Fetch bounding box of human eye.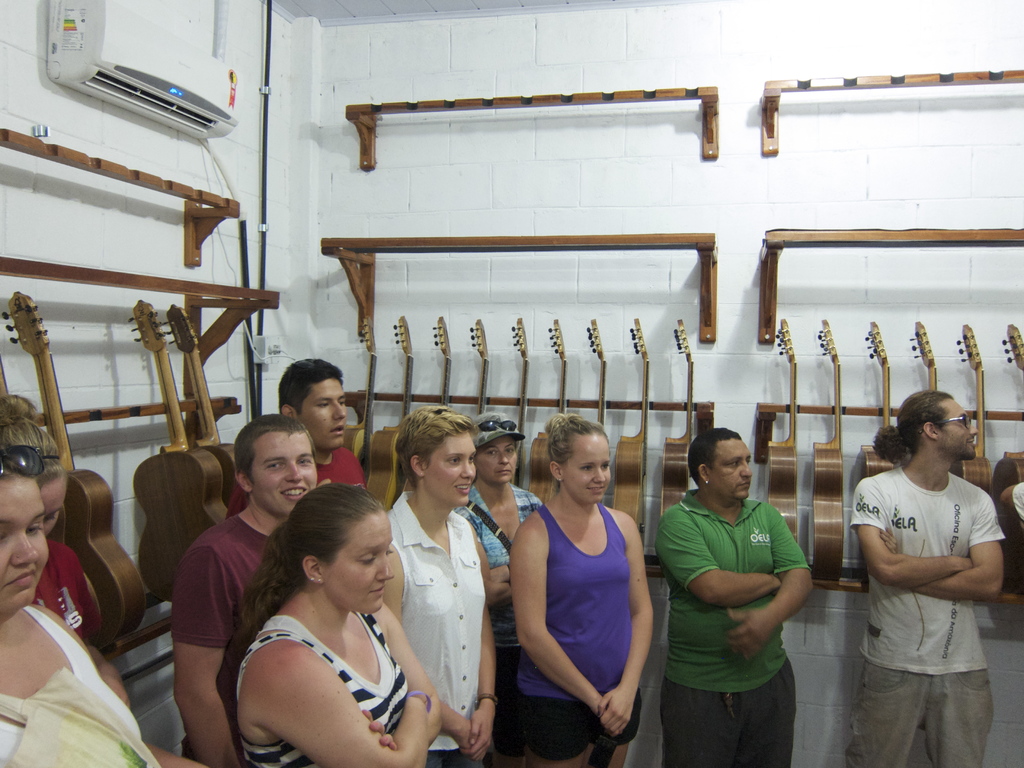
Bbox: crop(484, 449, 499, 458).
